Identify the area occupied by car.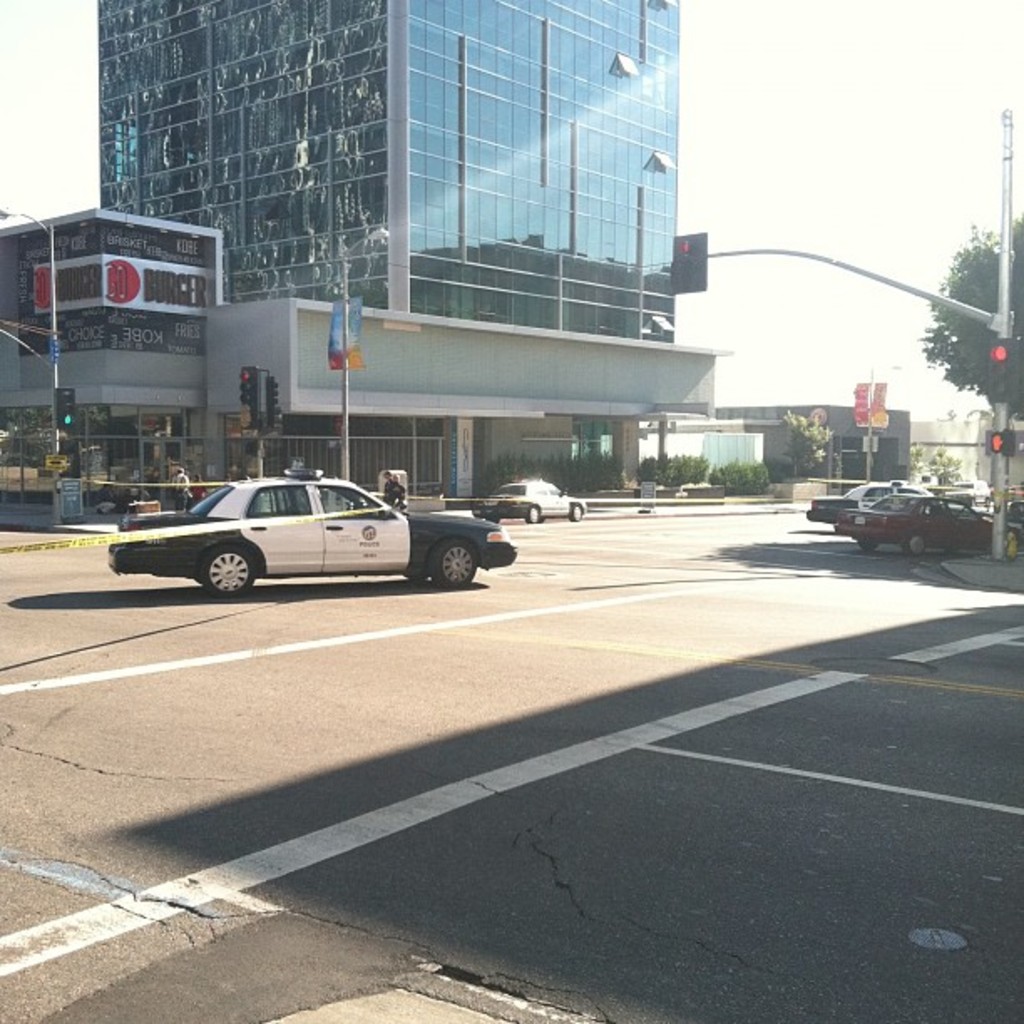
Area: bbox(833, 485, 1021, 557).
